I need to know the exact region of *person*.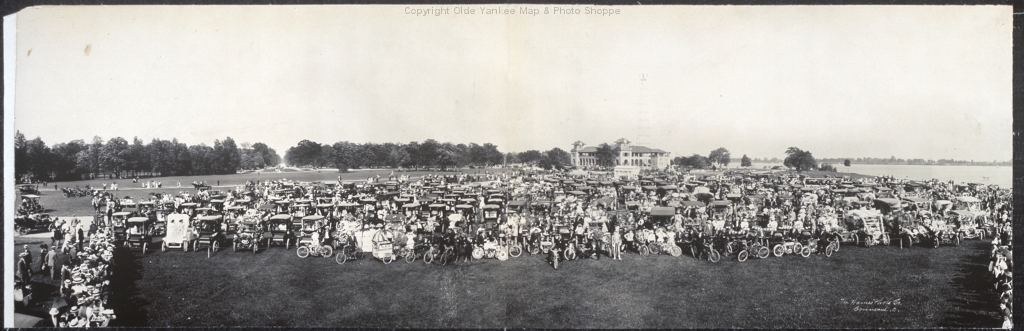
Region: l=13, t=249, r=28, b=284.
